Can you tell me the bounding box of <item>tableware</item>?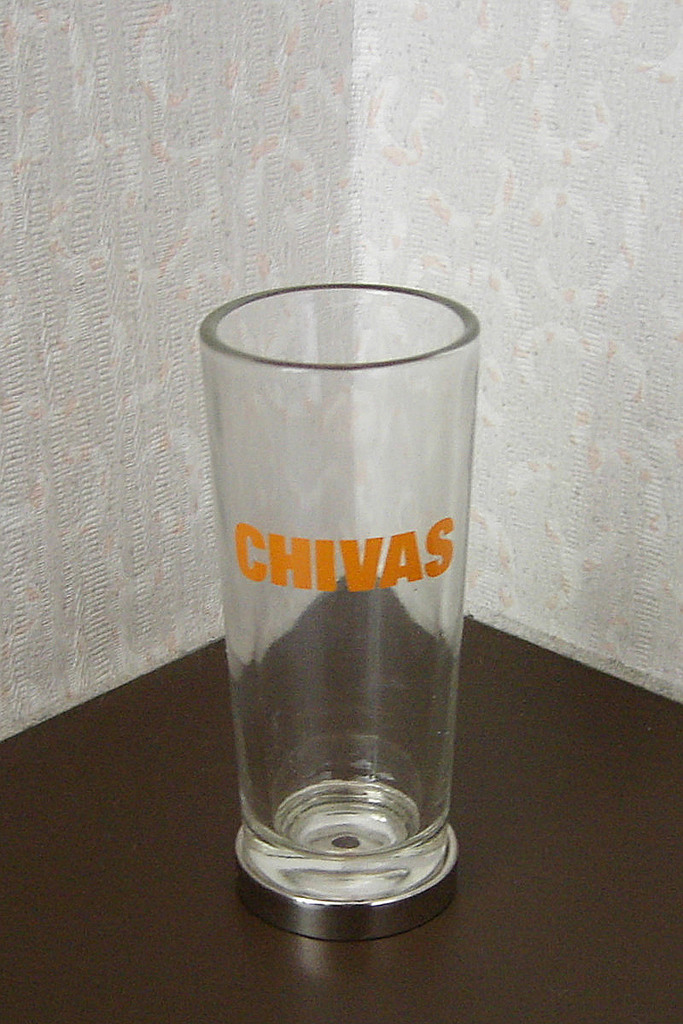
bbox=(195, 269, 499, 957).
